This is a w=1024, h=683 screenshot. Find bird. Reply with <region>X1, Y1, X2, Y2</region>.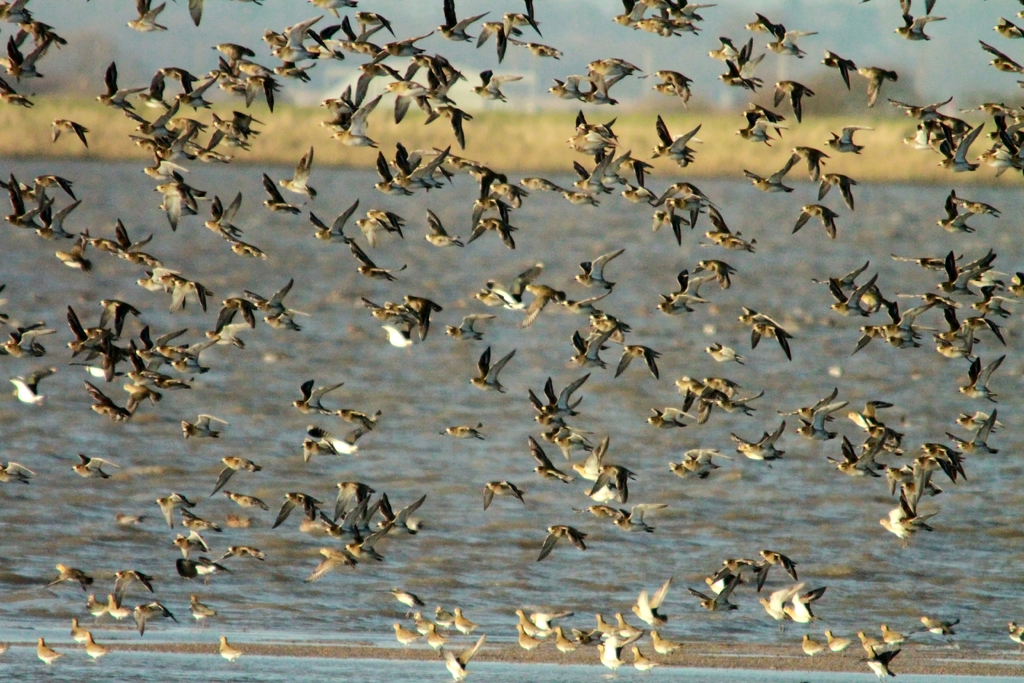
<region>257, 15, 359, 72</region>.
